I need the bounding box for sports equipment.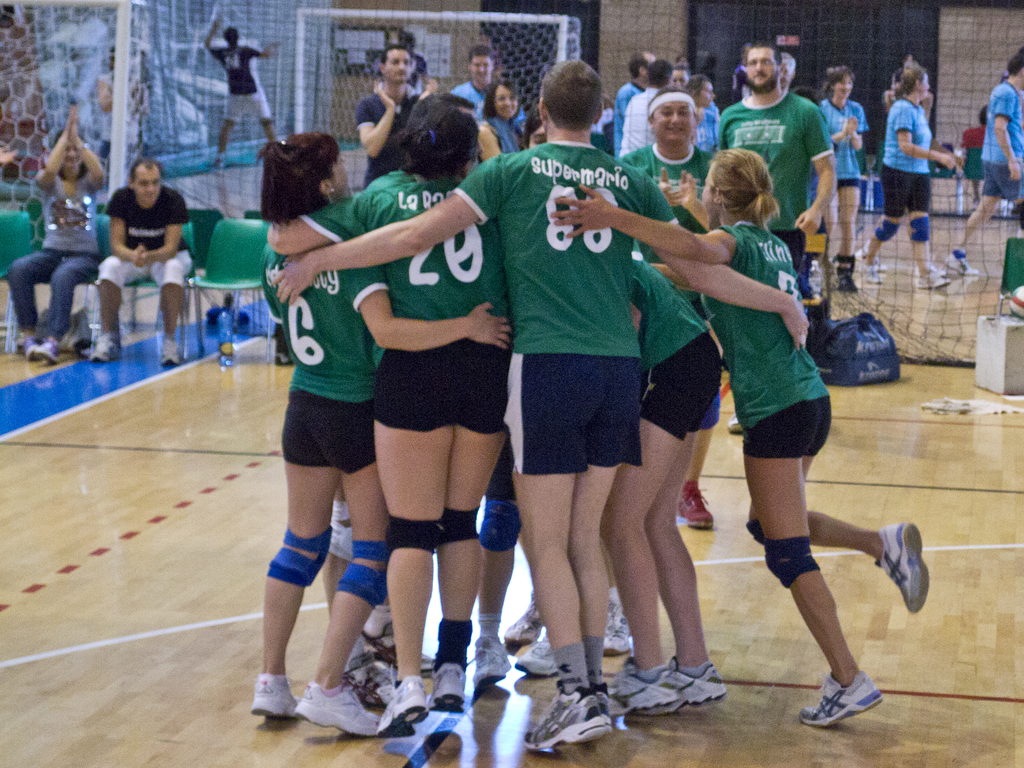
Here it is: box(907, 216, 934, 241).
